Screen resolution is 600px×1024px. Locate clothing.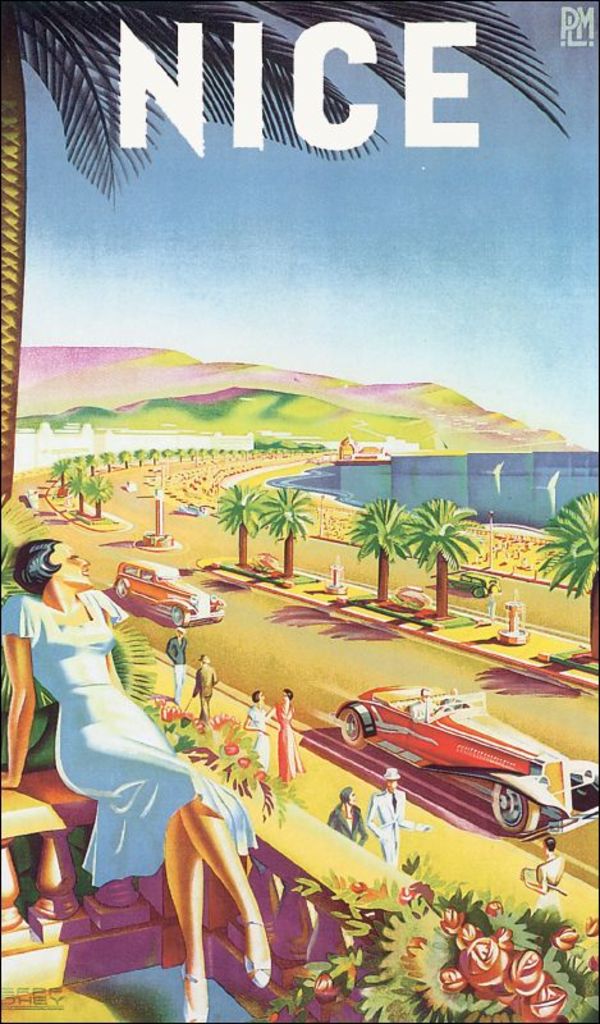
x1=372 y1=785 x2=422 y2=867.
